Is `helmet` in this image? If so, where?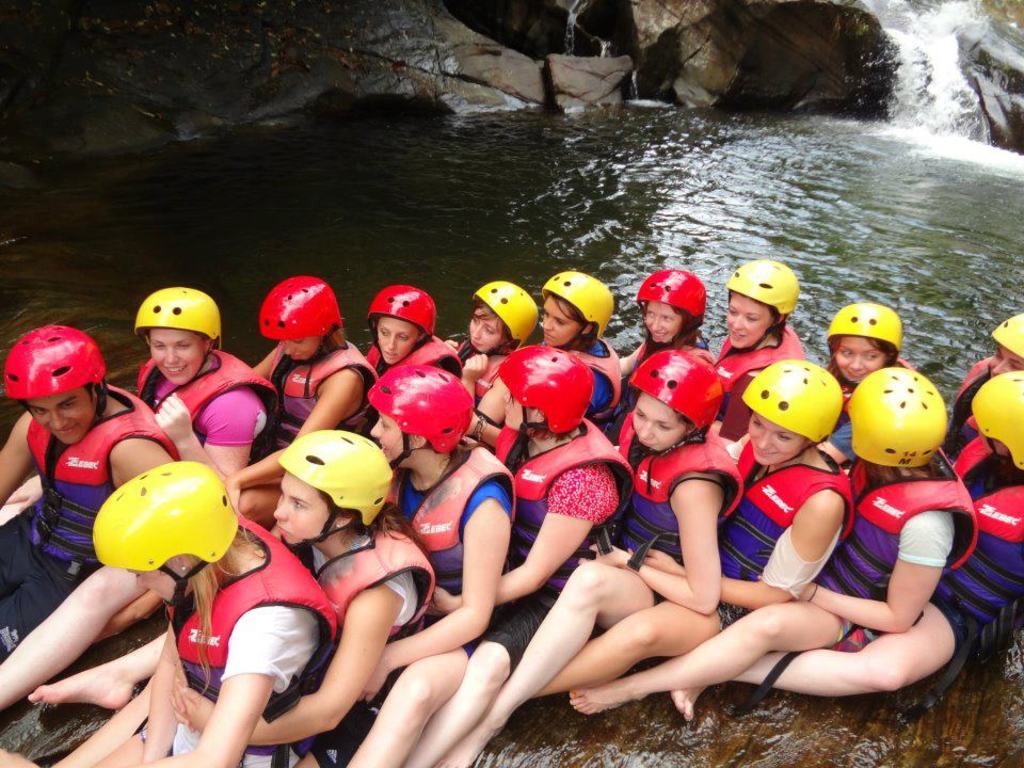
Yes, at bbox=(848, 366, 948, 473).
